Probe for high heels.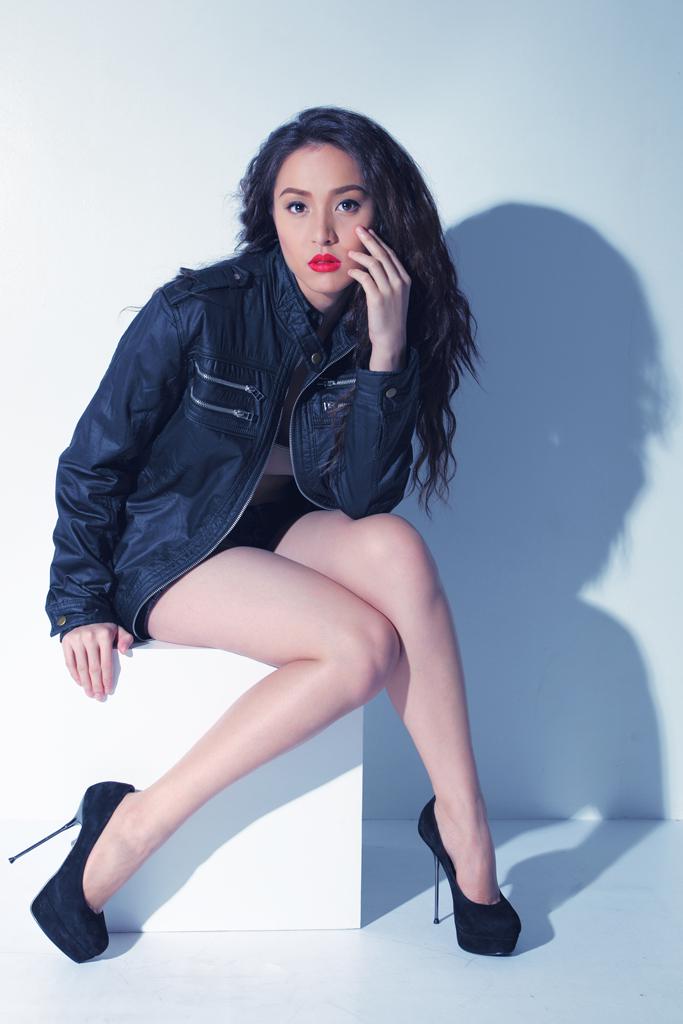
Probe result: 412, 795, 522, 965.
